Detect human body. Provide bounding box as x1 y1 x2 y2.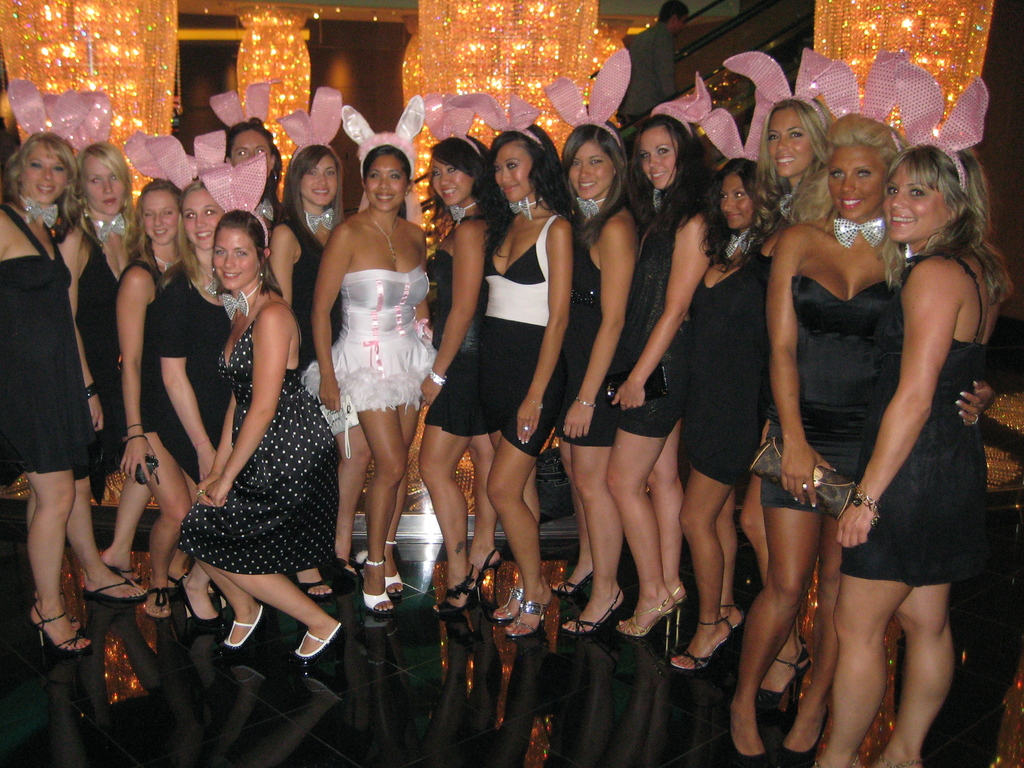
60 142 141 584.
